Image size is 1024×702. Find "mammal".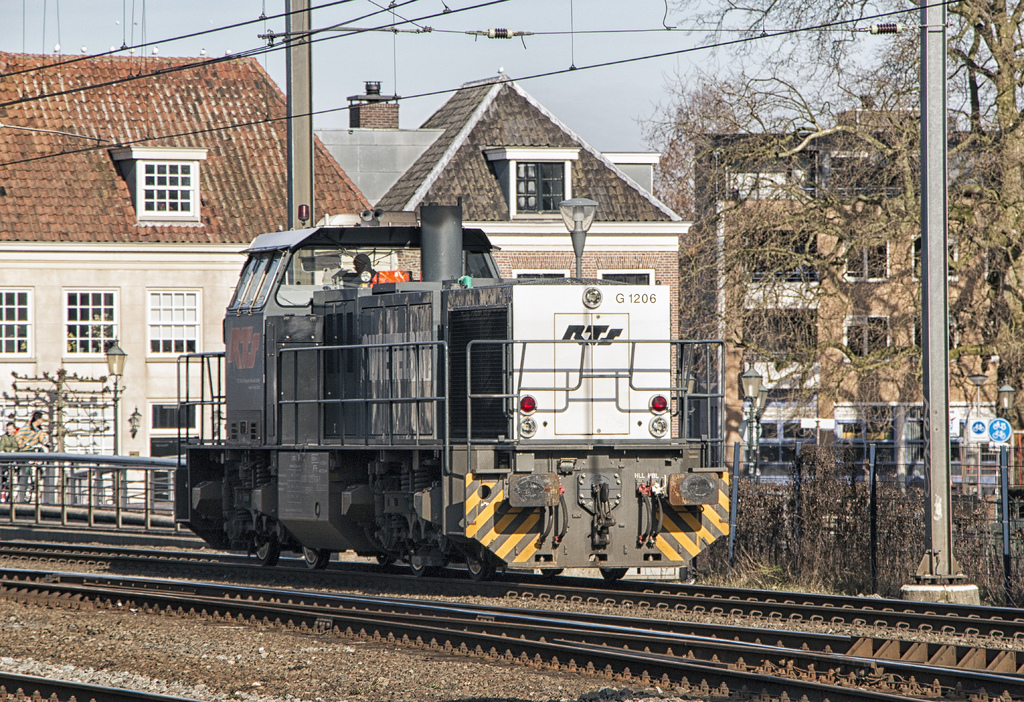
[342, 252, 375, 275].
